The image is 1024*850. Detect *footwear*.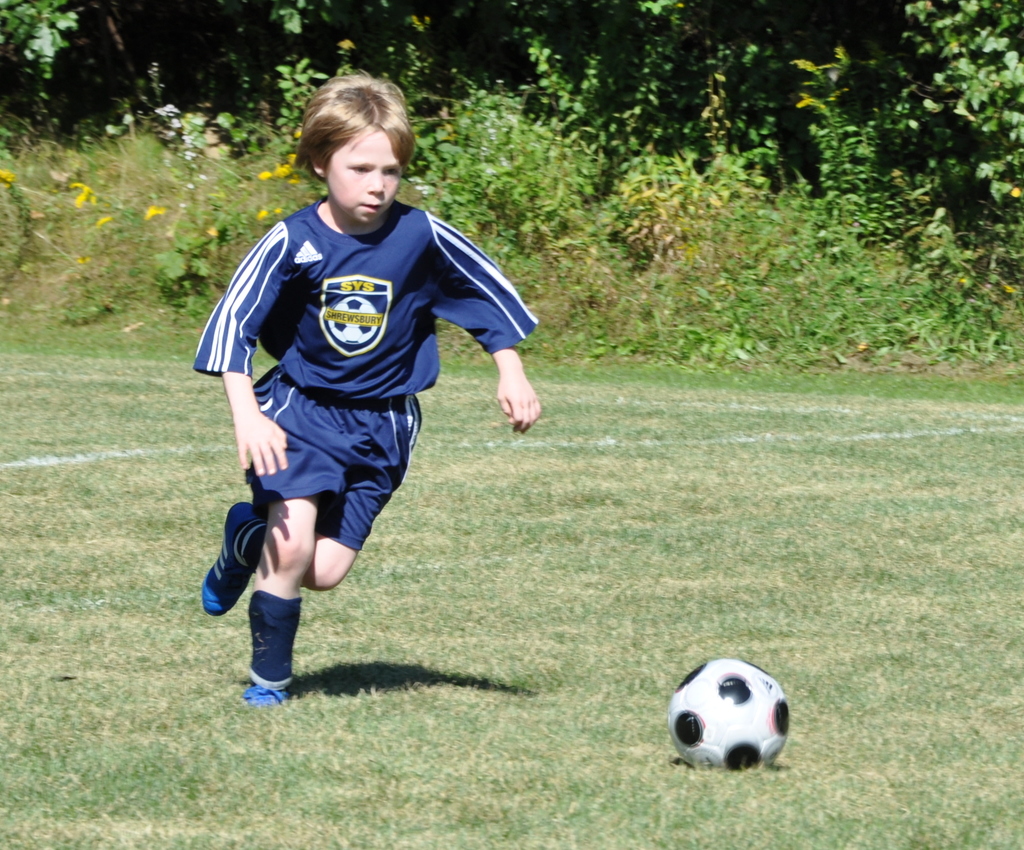
Detection: bbox(198, 500, 269, 616).
